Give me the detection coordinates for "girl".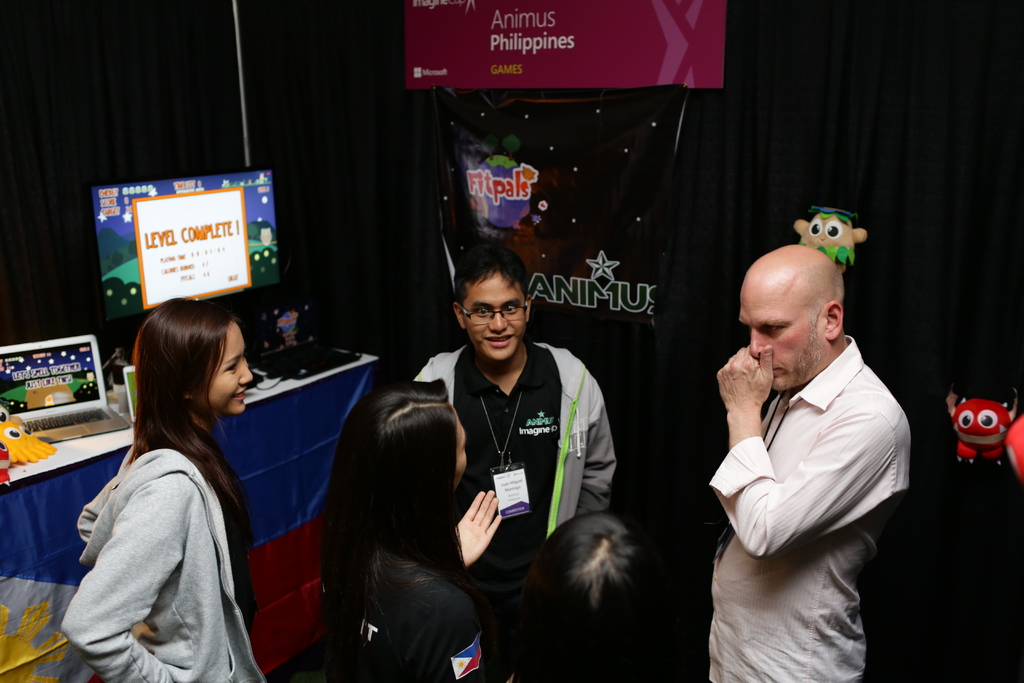
x1=522 y1=513 x2=653 y2=682.
